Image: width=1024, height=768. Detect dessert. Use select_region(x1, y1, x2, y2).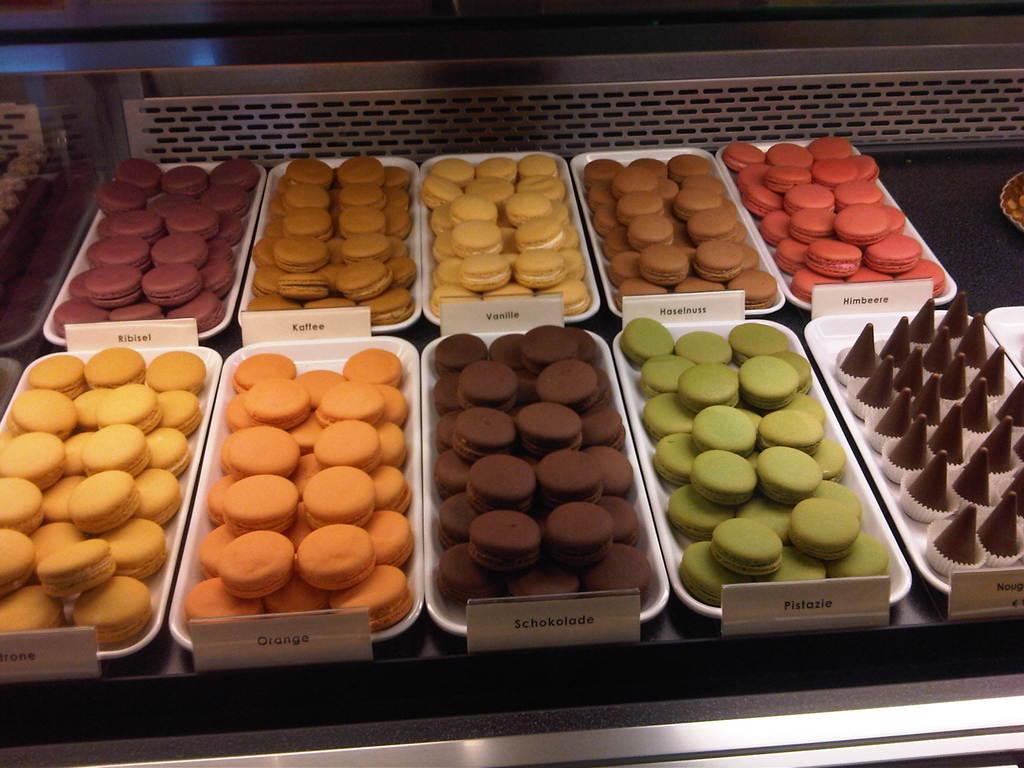
select_region(371, 516, 419, 566).
